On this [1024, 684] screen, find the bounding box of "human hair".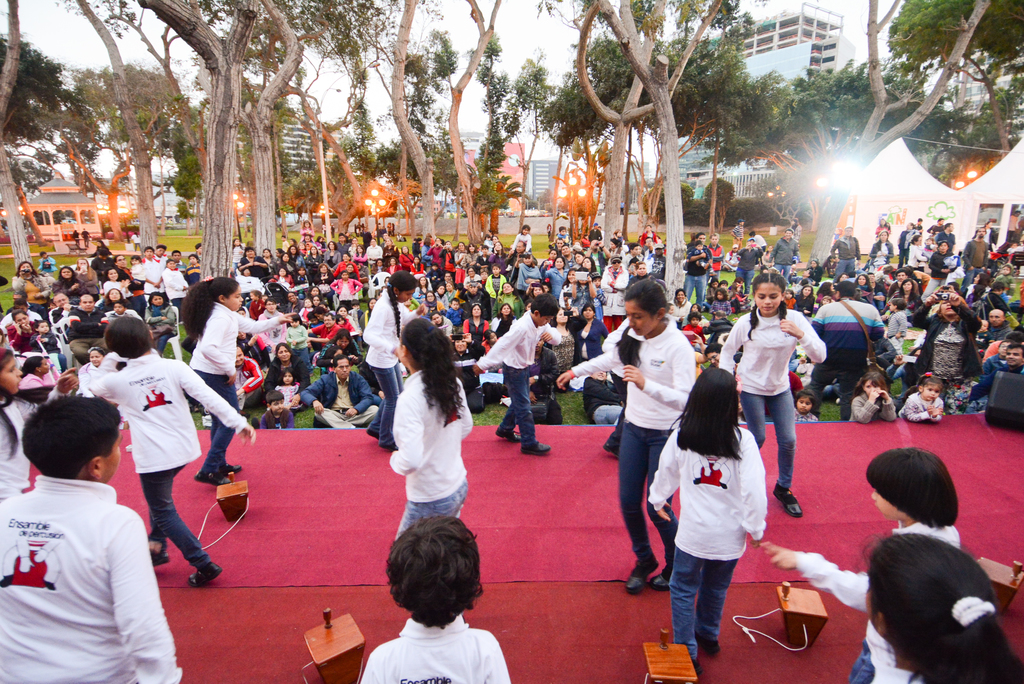
Bounding box: [0, 344, 22, 458].
